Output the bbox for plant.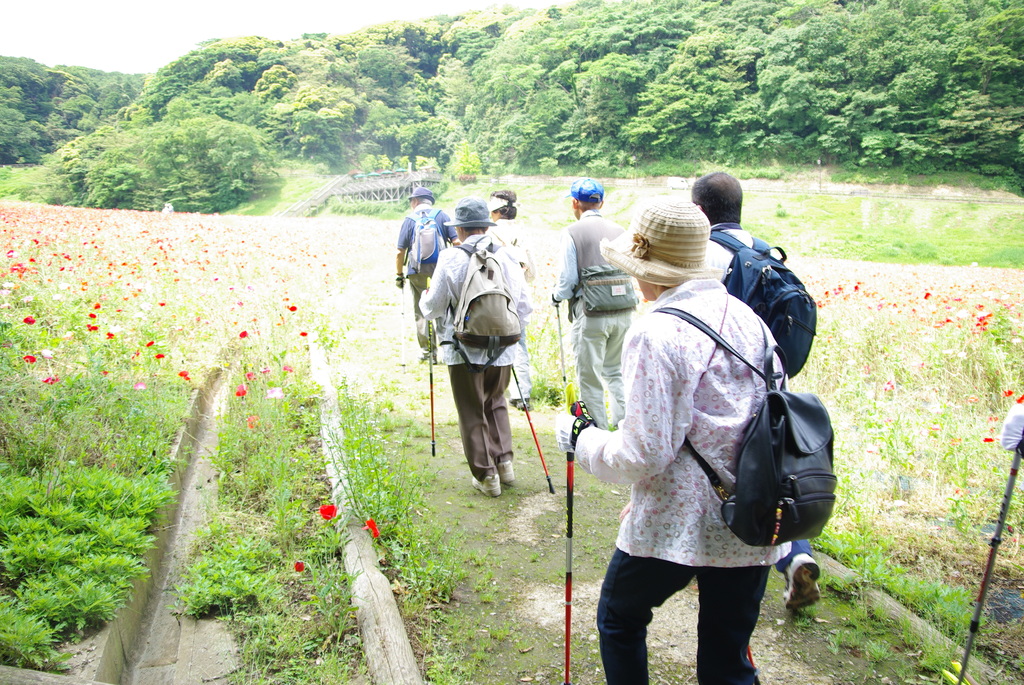
left=642, top=148, right=691, bottom=177.
